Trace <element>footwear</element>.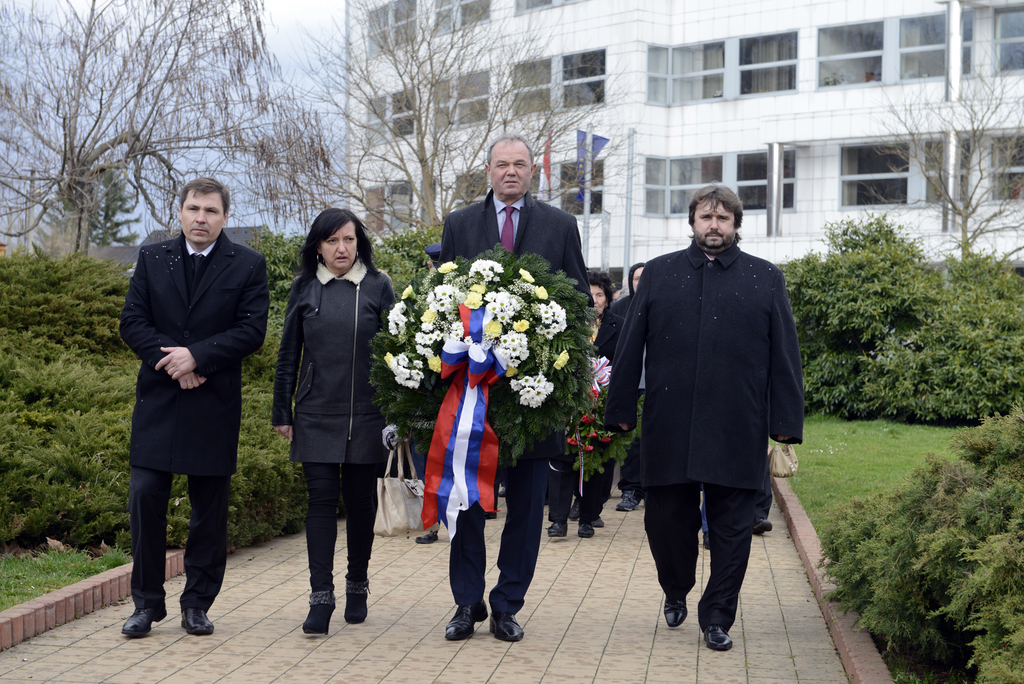
Traced to locate(301, 591, 336, 638).
